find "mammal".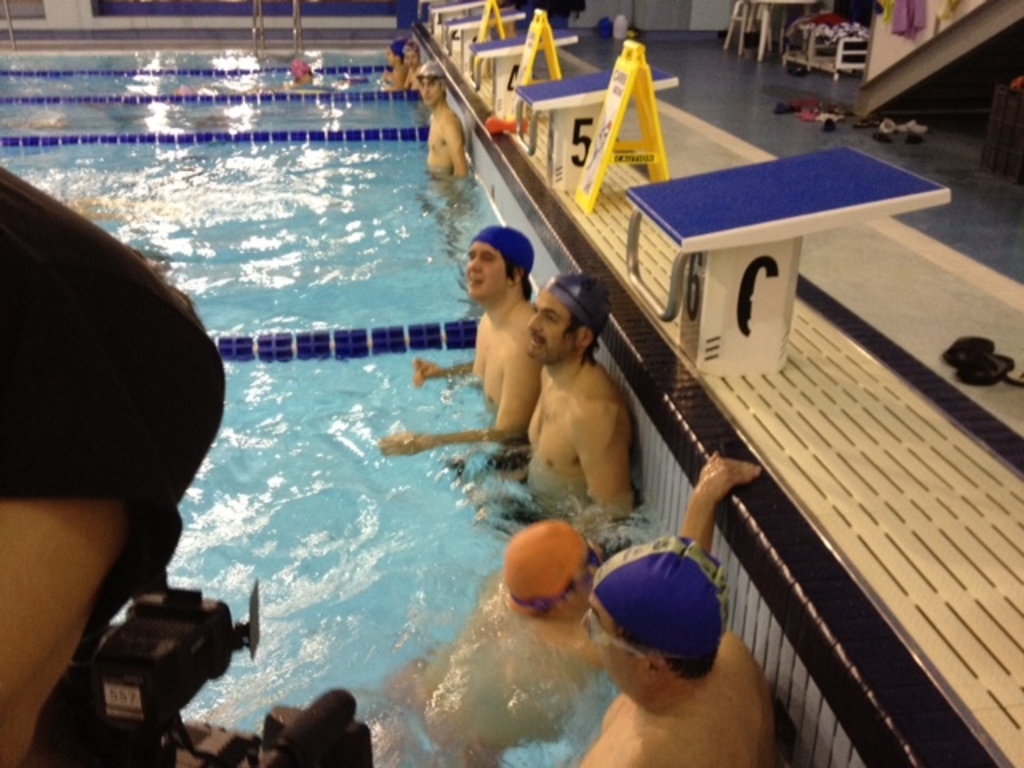
bbox=[509, 272, 635, 517].
